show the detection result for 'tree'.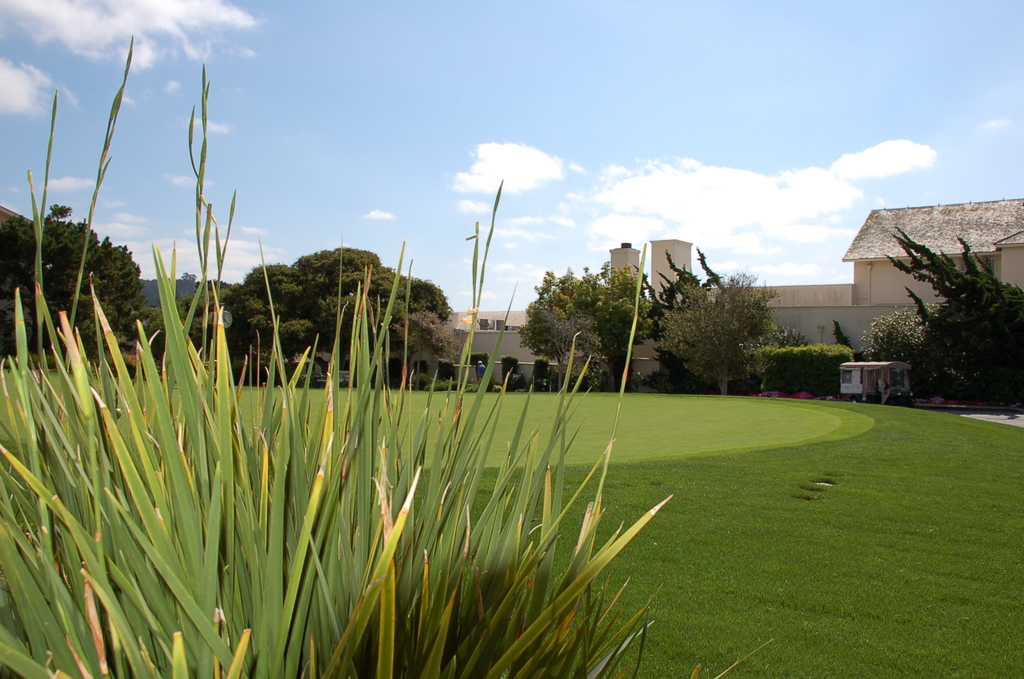
Rect(628, 241, 724, 384).
